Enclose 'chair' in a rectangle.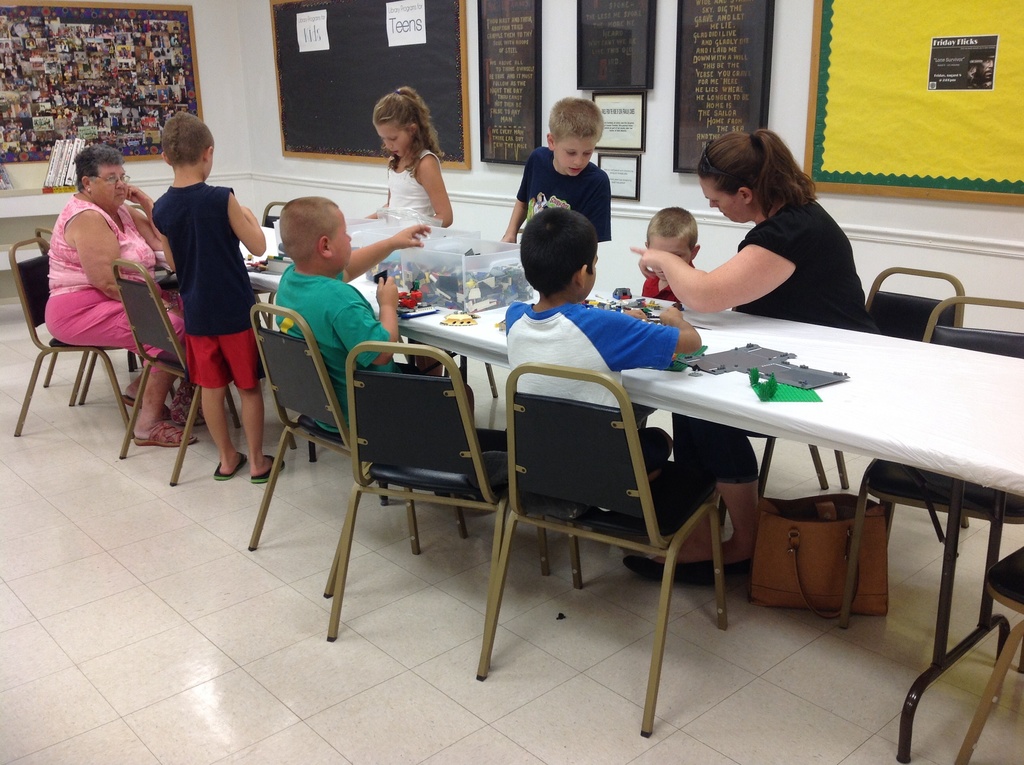
Rect(761, 266, 967, 539).
